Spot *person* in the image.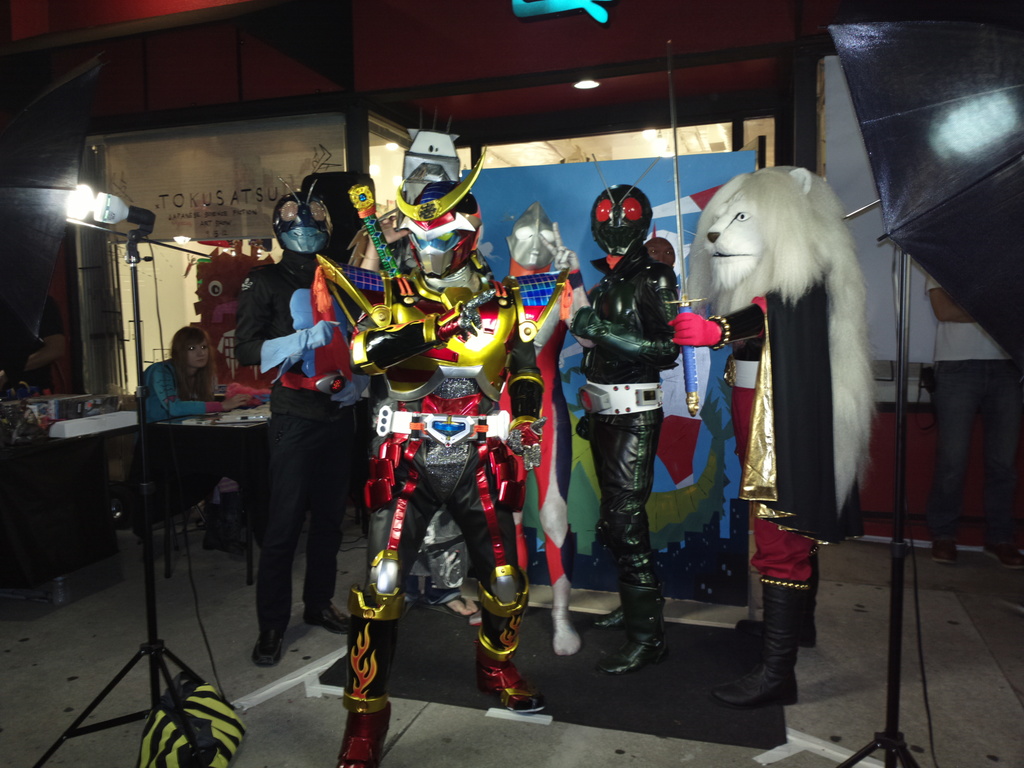
*person* found at x1=134 y1=327 x2=236 y2=531.
